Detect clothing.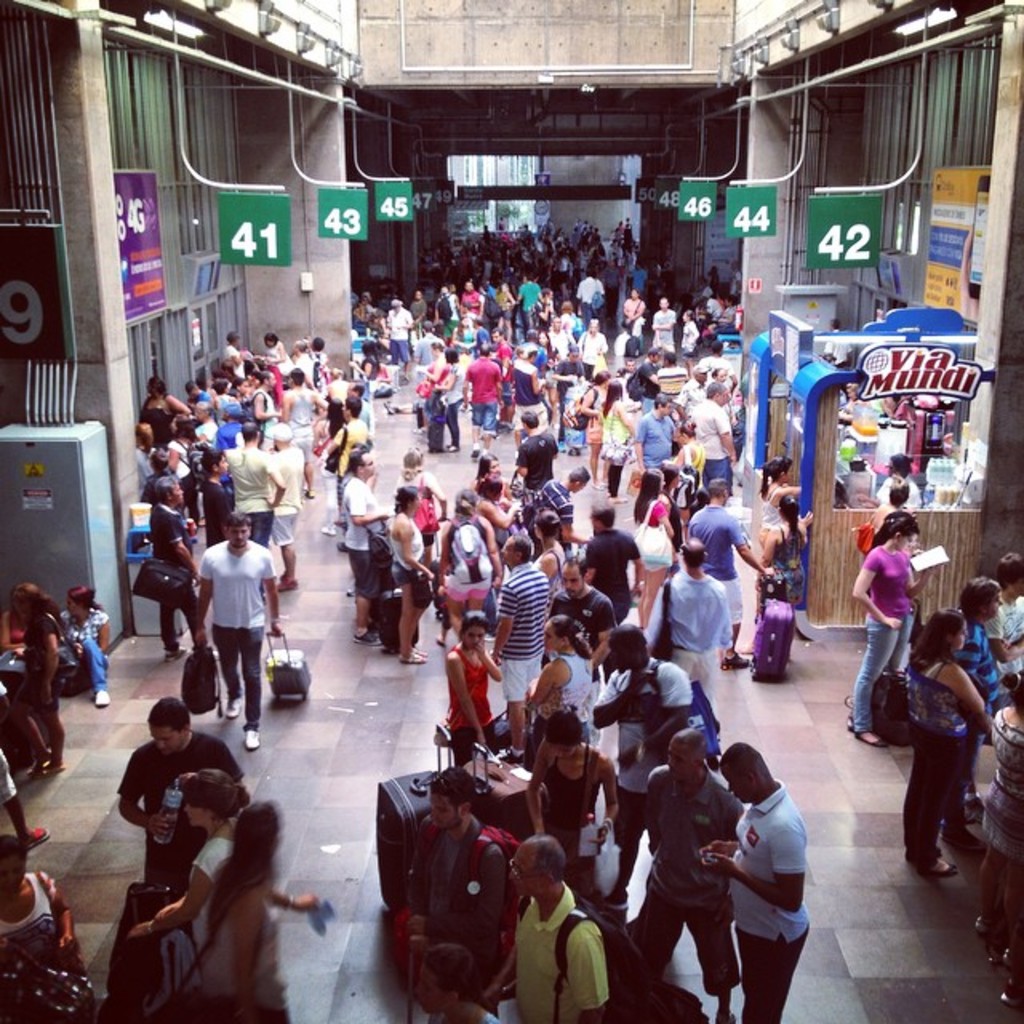
Detected at l=898, t=651, r=970, b=866.
